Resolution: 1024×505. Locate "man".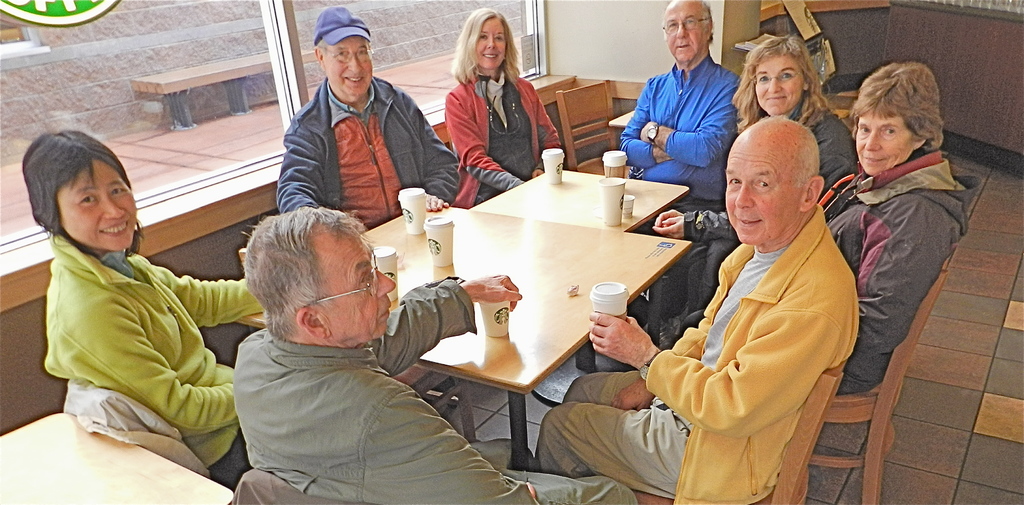
<box>254,26,456,234</box>.
